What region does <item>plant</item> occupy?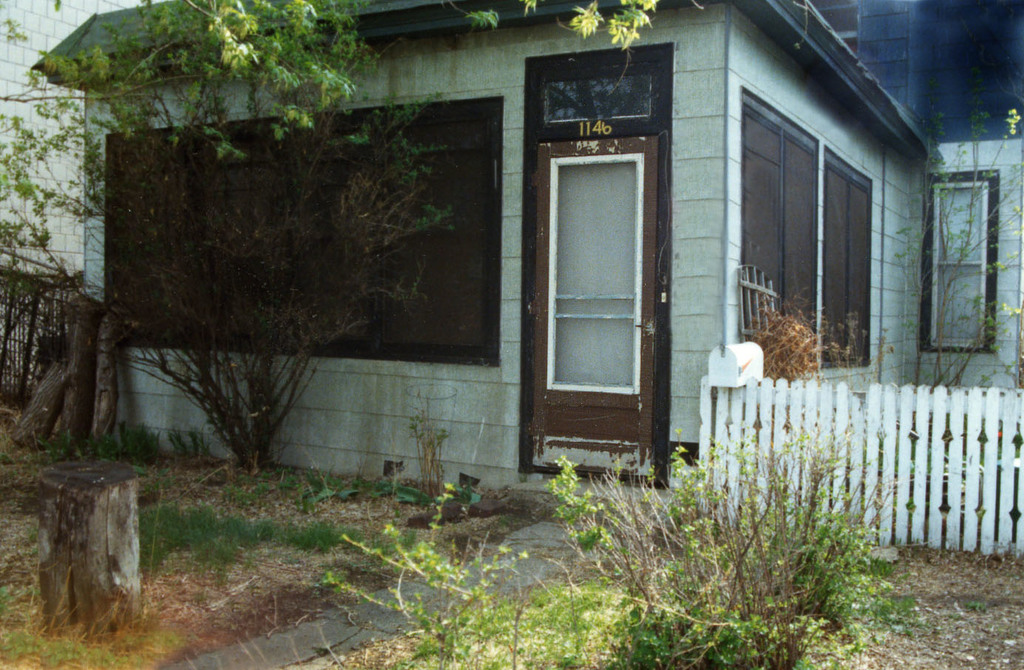
Rect(532, 396, 953, 648).
